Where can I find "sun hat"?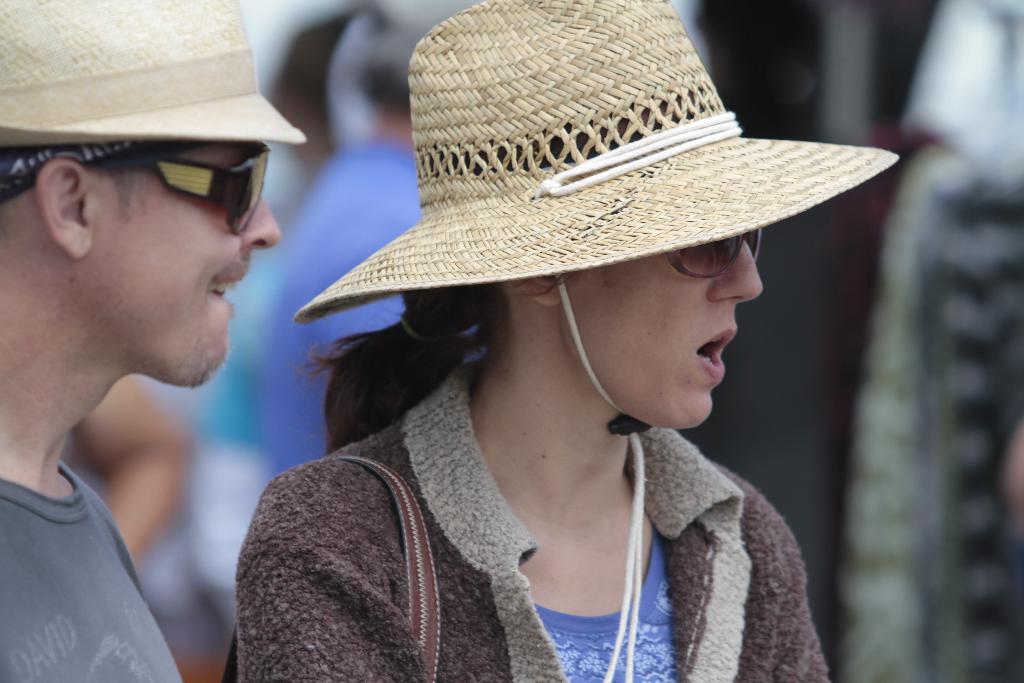
You can find it at 0/4/310/152.
